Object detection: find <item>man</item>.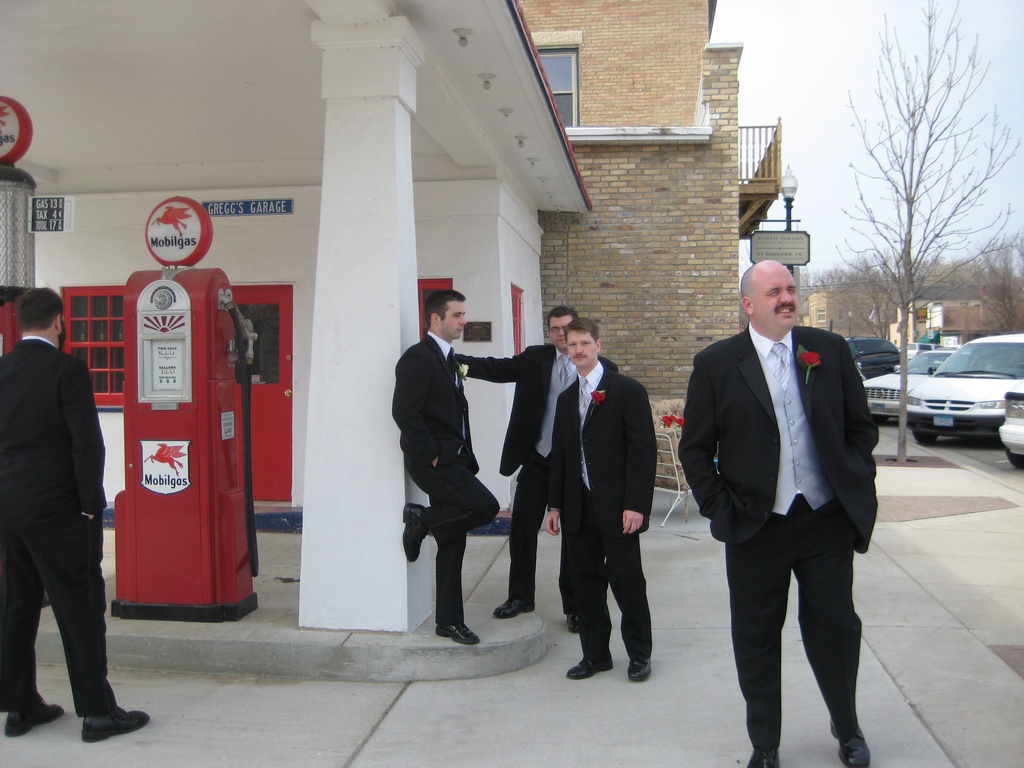
0/285/155/756.
